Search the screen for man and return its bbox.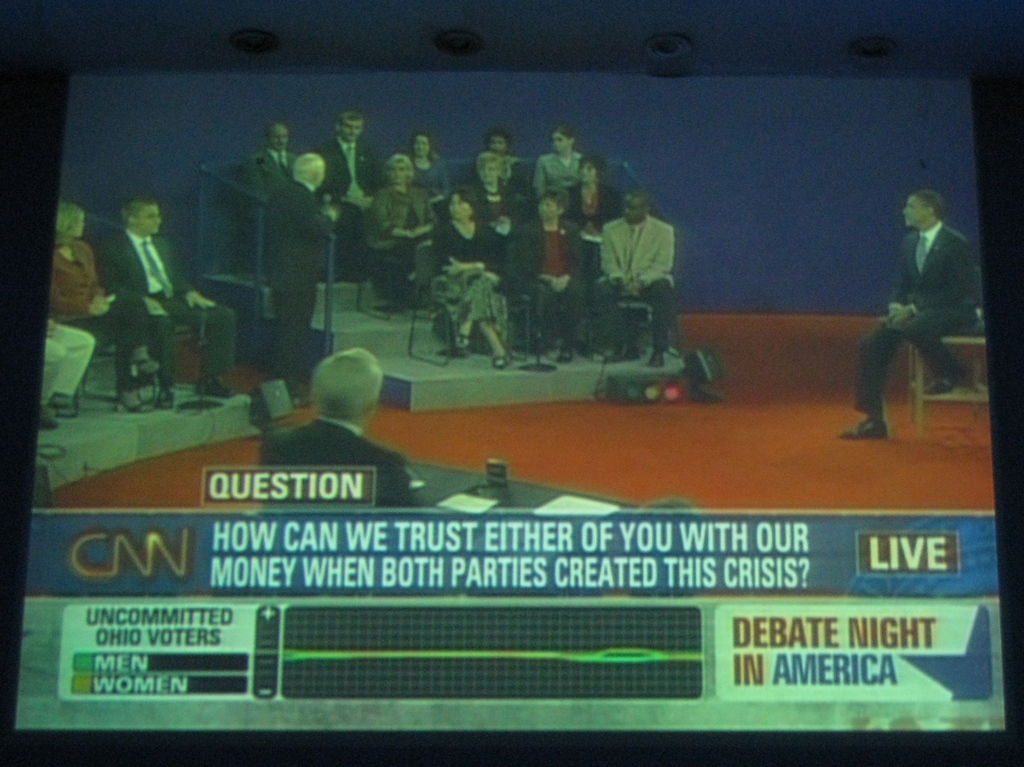
Found: [x1=836, y1=191, x2=984, y2=444].
